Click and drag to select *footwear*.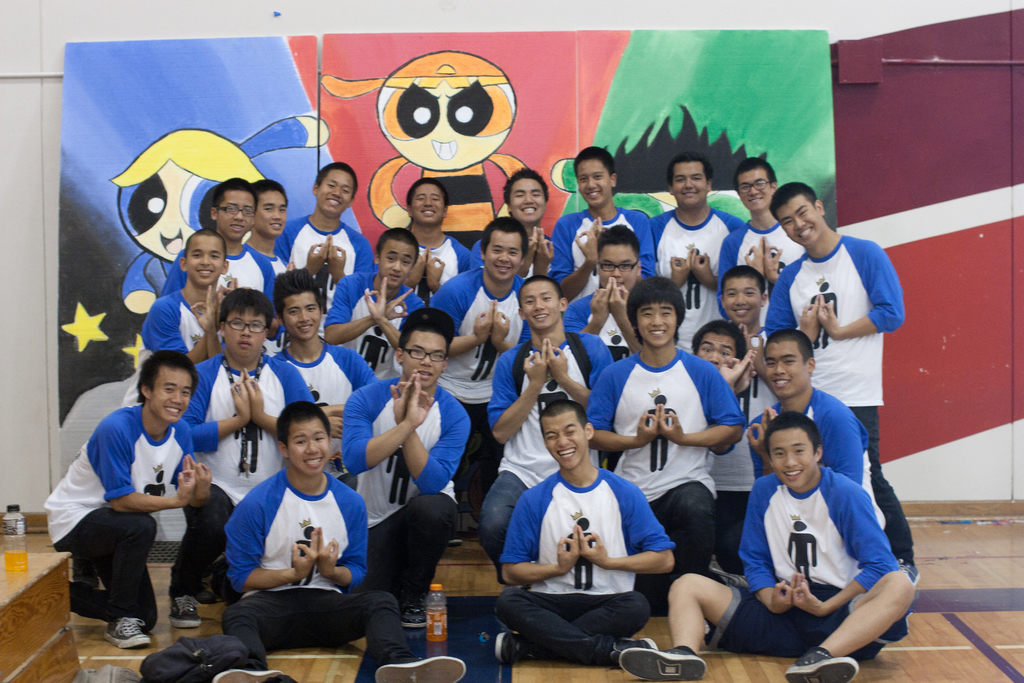
Selection: (left=786, top=650, right=862, bottom=682).
